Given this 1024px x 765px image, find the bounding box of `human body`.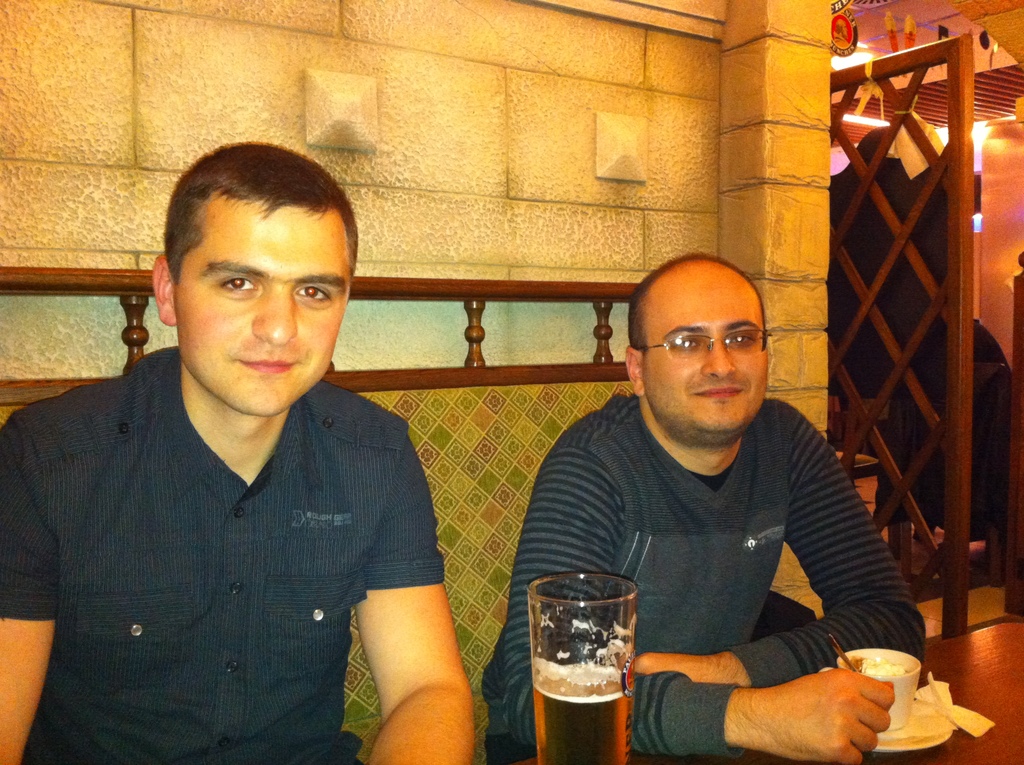
(1, 344, 476, 764).
